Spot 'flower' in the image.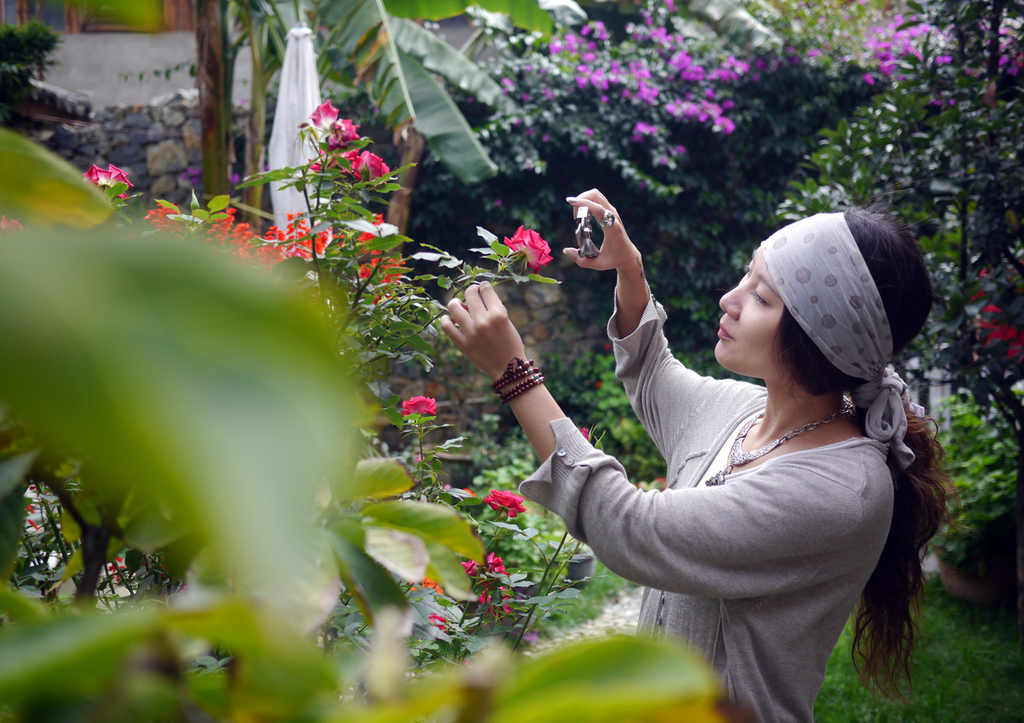
'flower' found at <bbox>417, 573, 449, 593</bbox>.
